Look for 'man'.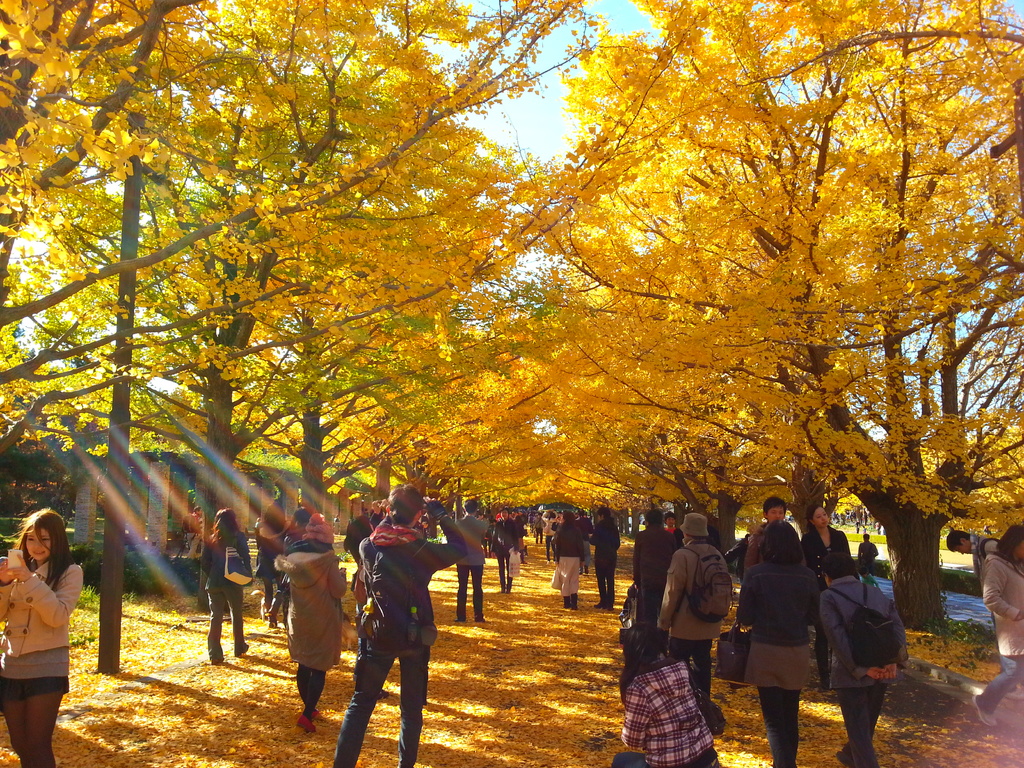
Found: bbox=[591, 505, 620, 611].
